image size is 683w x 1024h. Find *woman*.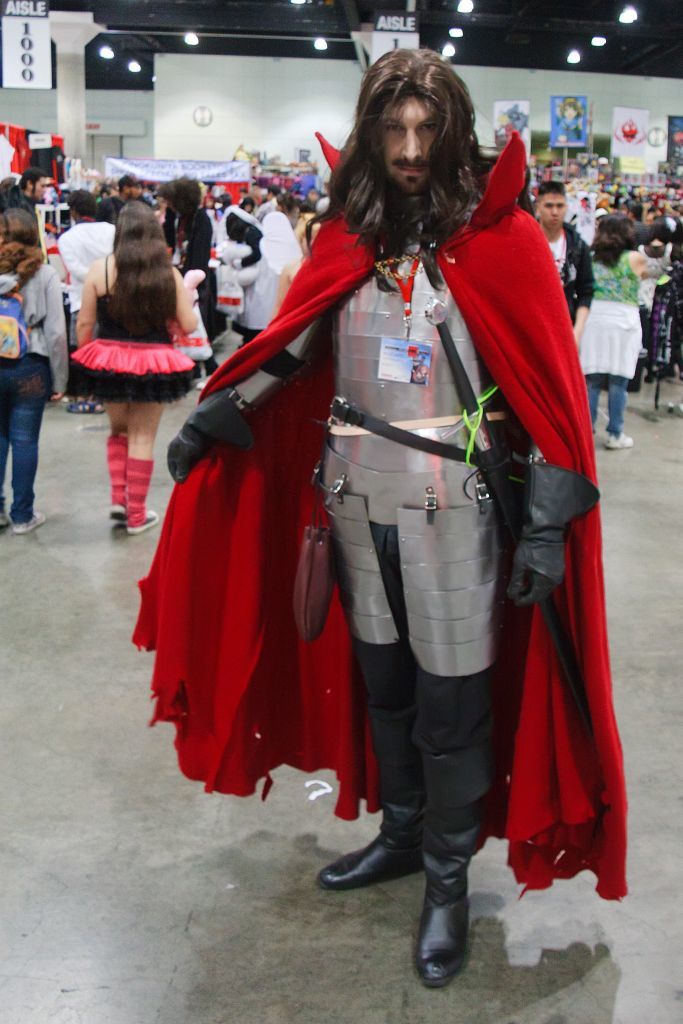
box=[582, 214, 651, 459].
